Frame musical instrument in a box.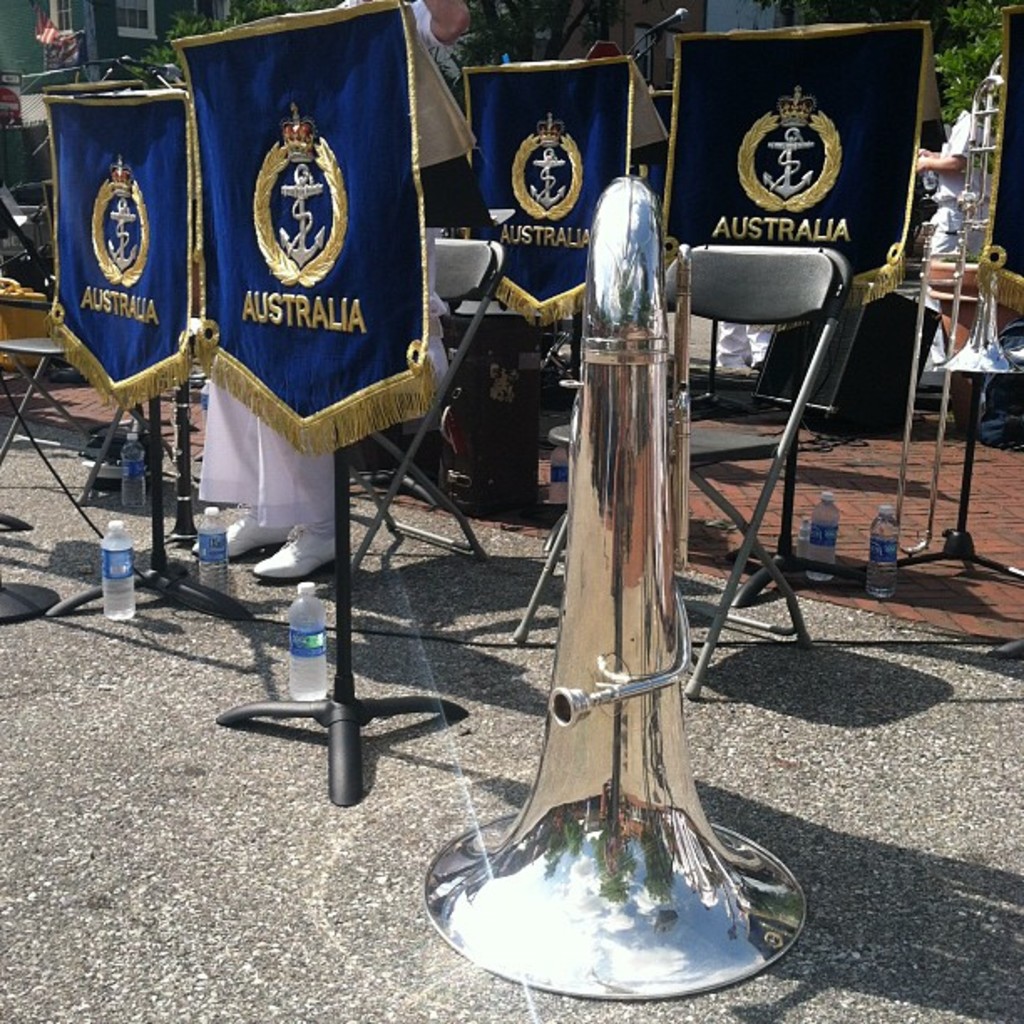
rect(914, 55, 1009, 238).
